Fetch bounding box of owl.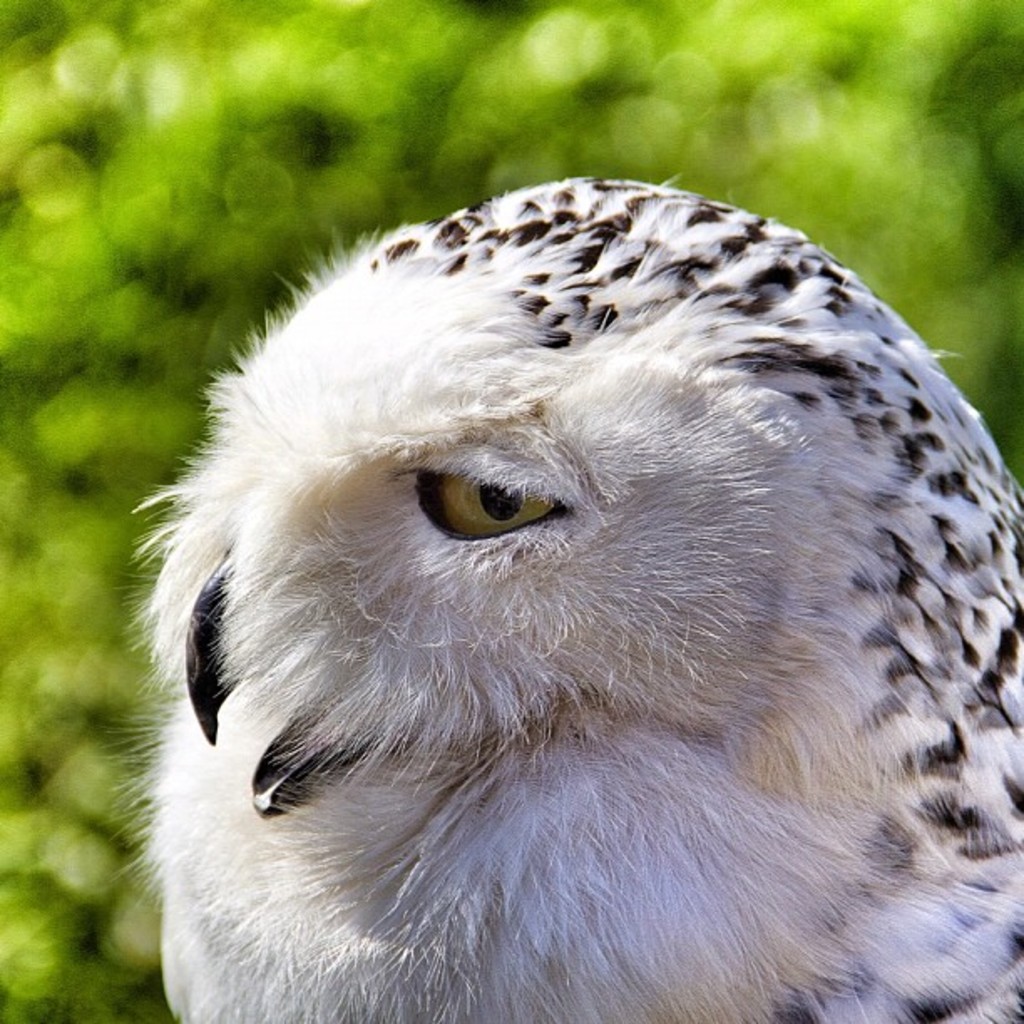
Bbox: <region>120, 177, 1022, 1022</region>.
